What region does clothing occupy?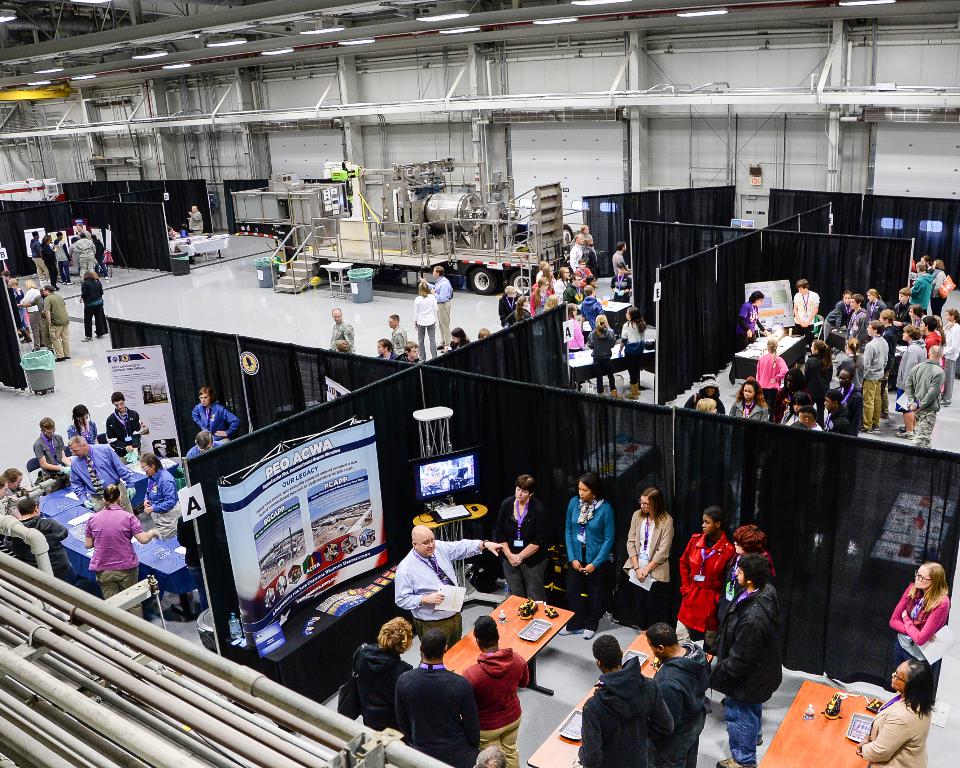
x1=610, y1=248, x2=626, y2=273.
